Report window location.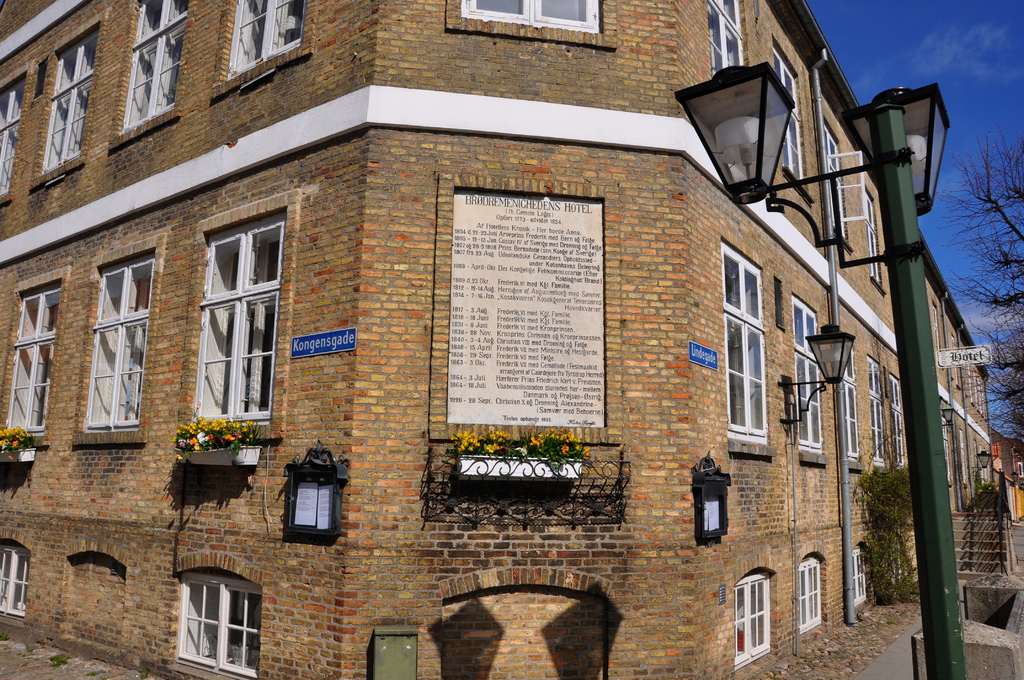
Report: <bbox>769, 45, 806, 189</bbox>.
